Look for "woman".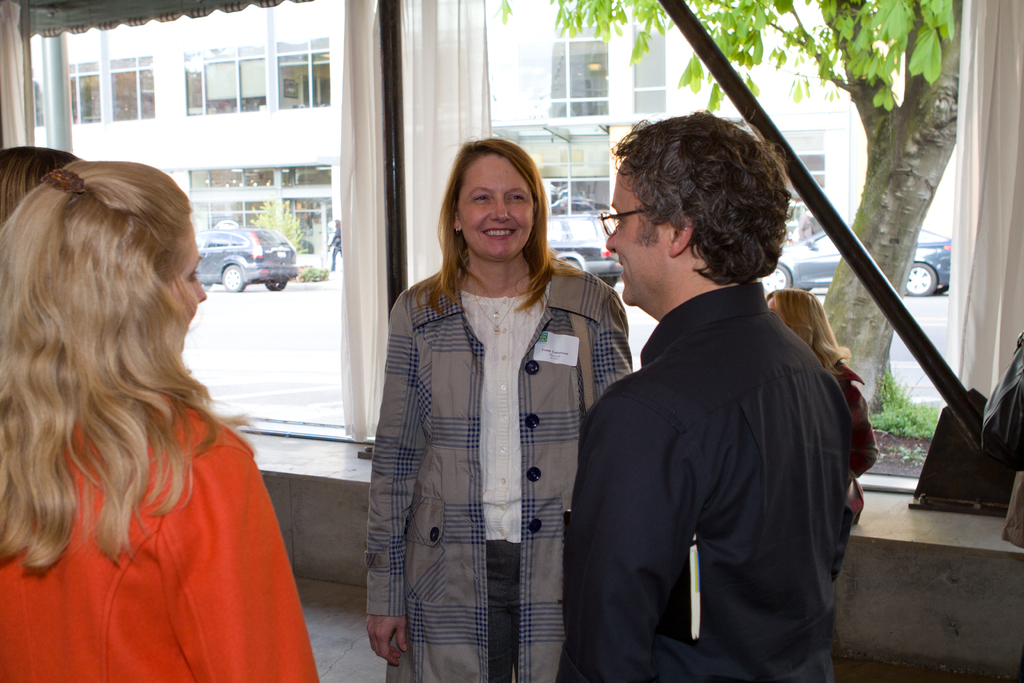
Found: 0/145/83/230.
